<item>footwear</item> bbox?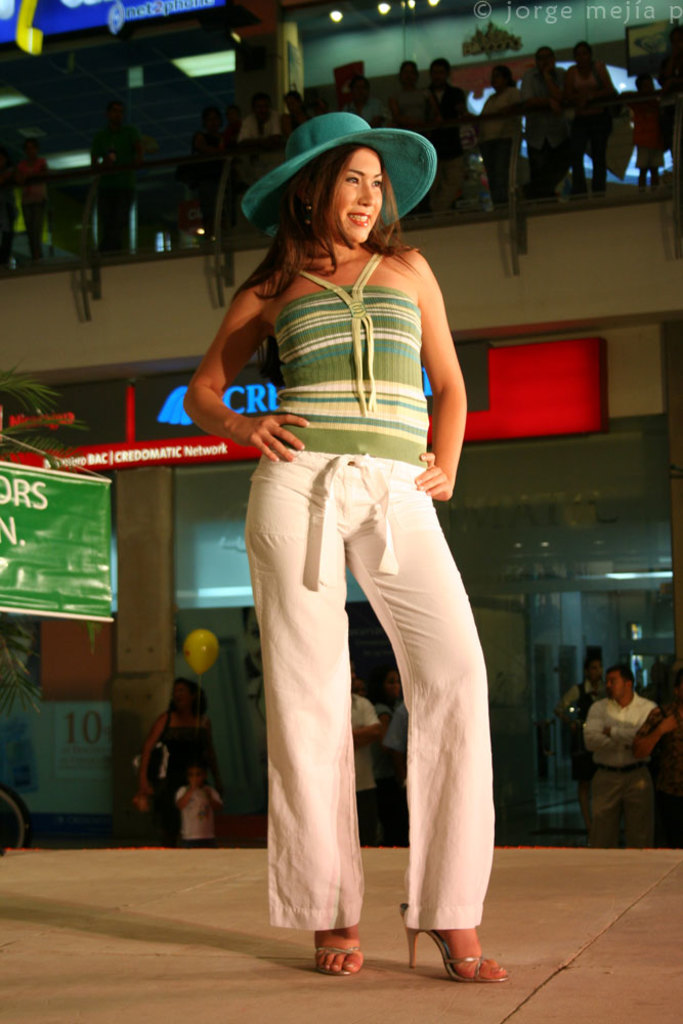
select_region(409, 925, 498, 989)
